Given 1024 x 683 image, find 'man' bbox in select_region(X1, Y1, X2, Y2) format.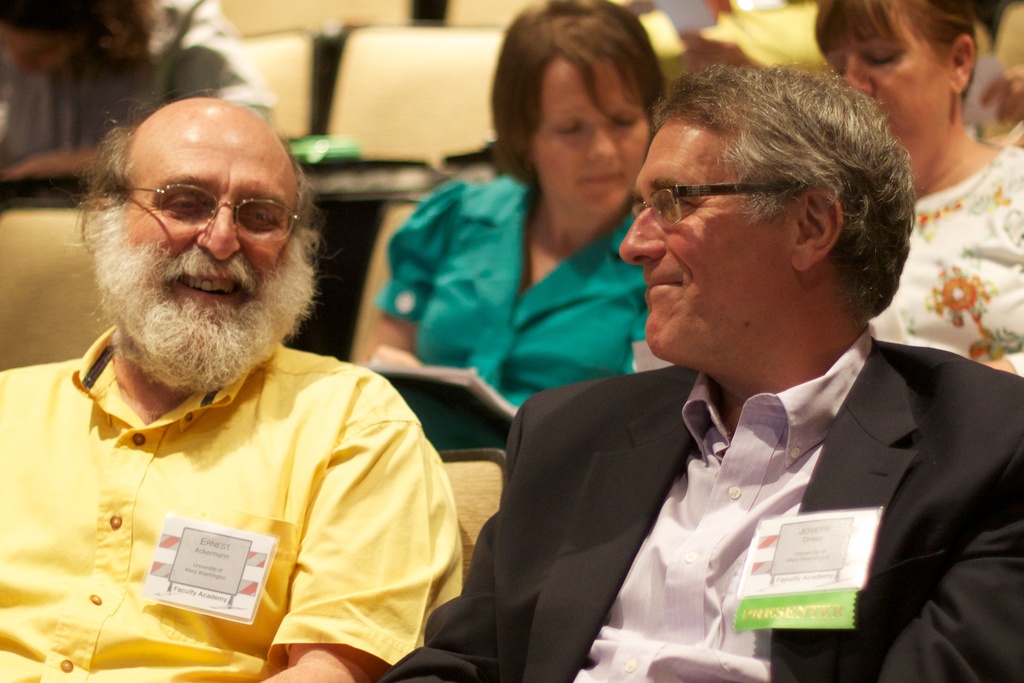
select_region(384, 64, 1023, 682).
